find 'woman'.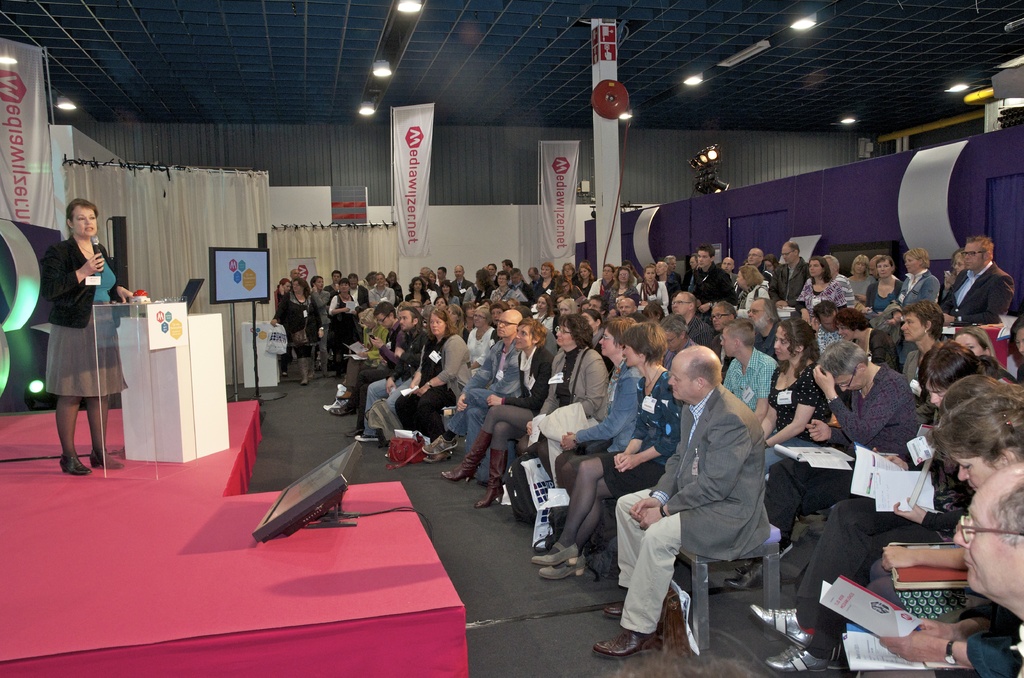
box=[491, 305, 509, 331].
